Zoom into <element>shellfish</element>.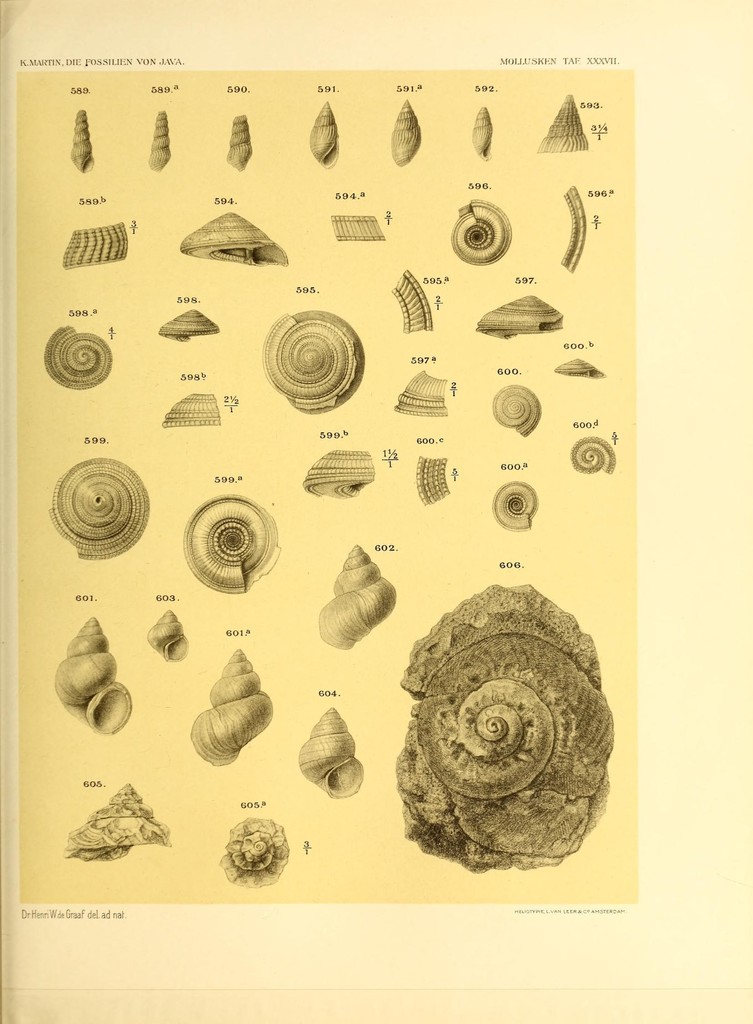
Zoom target: {"left": 223, "top": 111, "right": 257, "bottom": 173}.
